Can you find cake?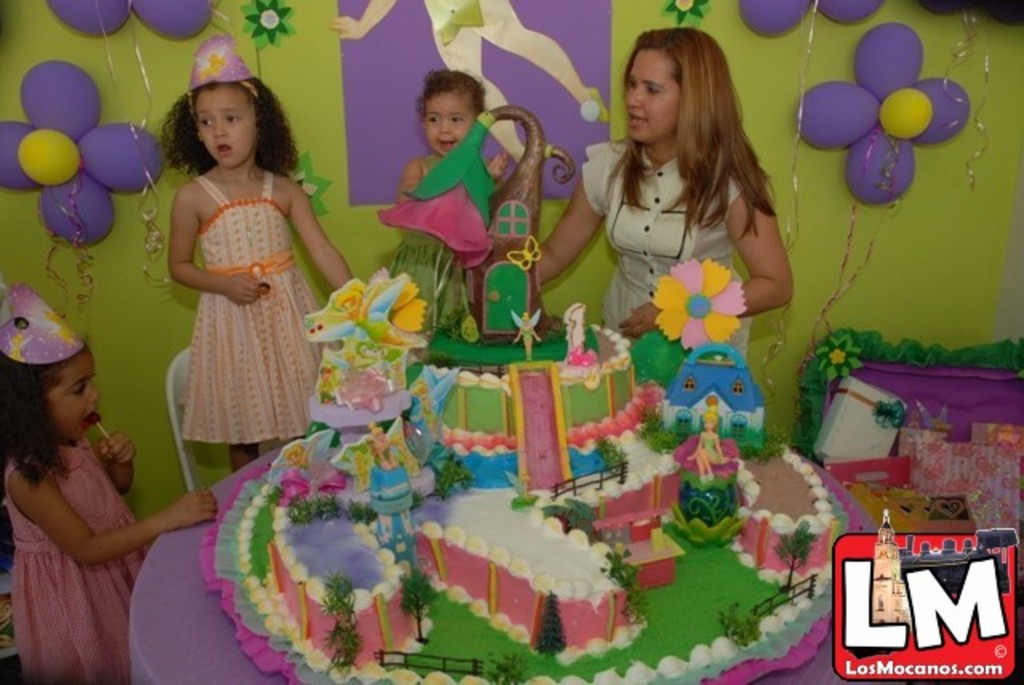
Yes, bounding box: 242:106:837:683.
